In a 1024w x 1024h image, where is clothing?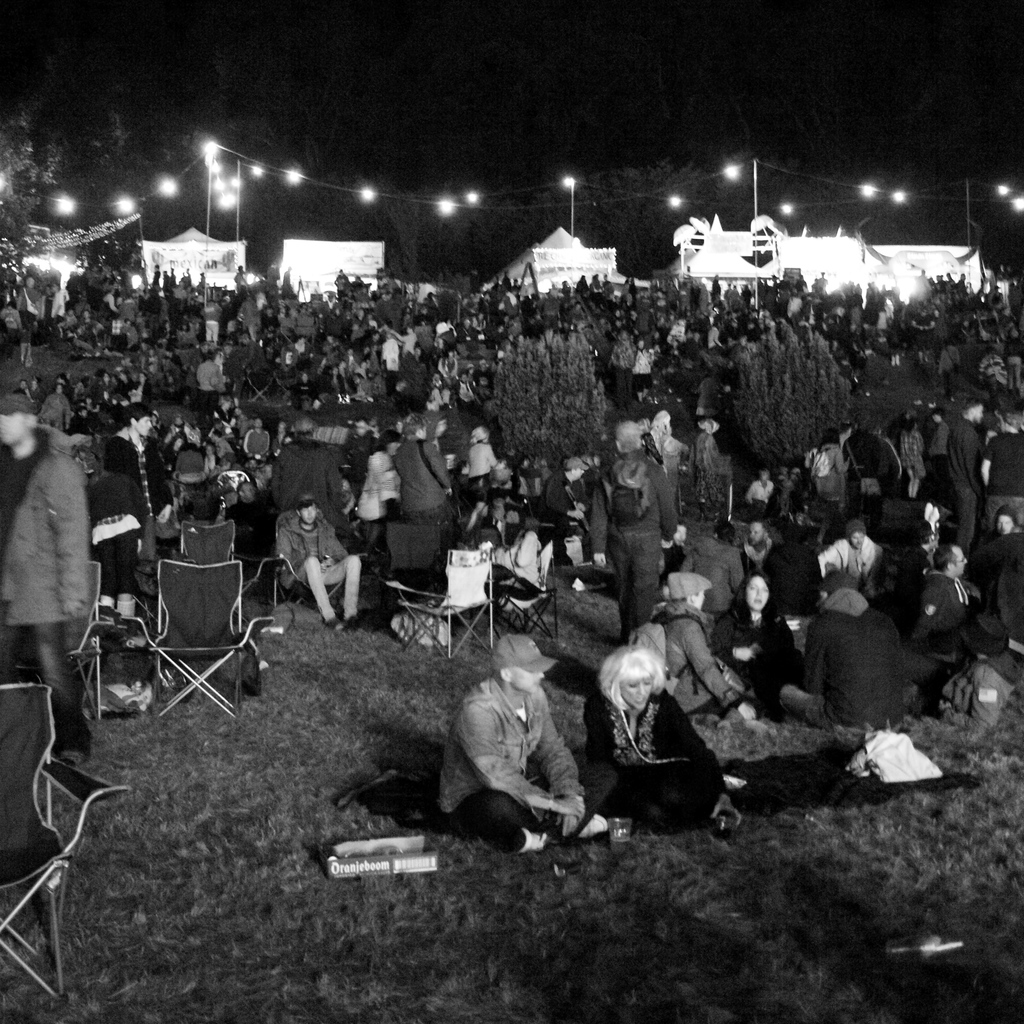
select_region(0, 435, 88, 755).
